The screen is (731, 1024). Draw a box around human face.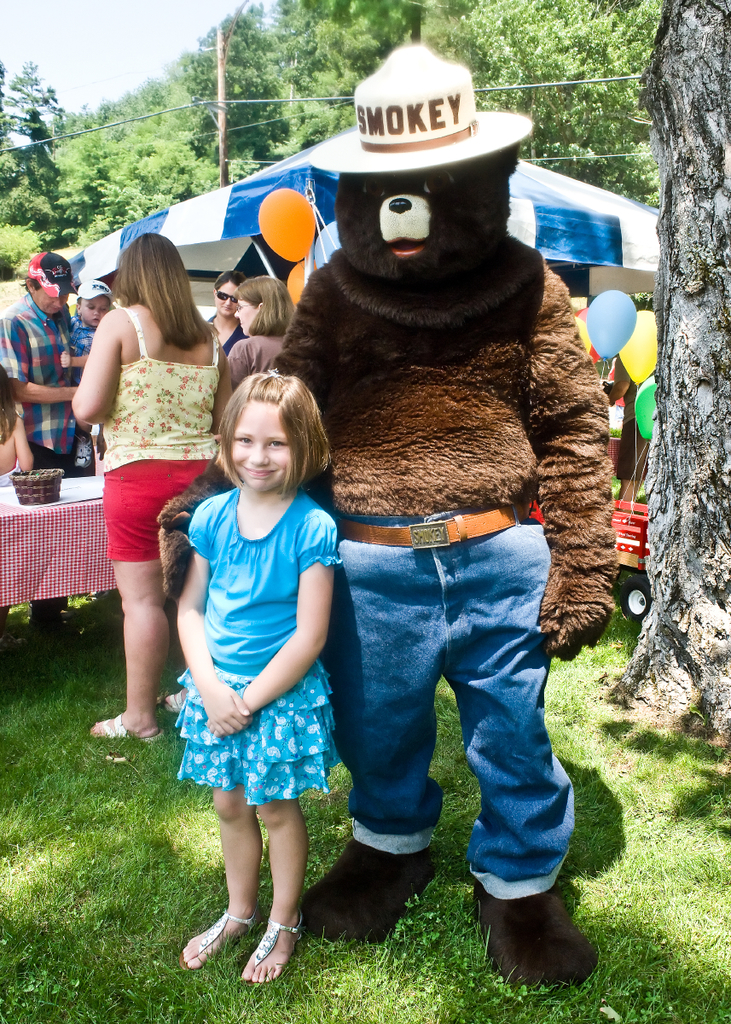
bbox=[235, 404, 293, 497].
